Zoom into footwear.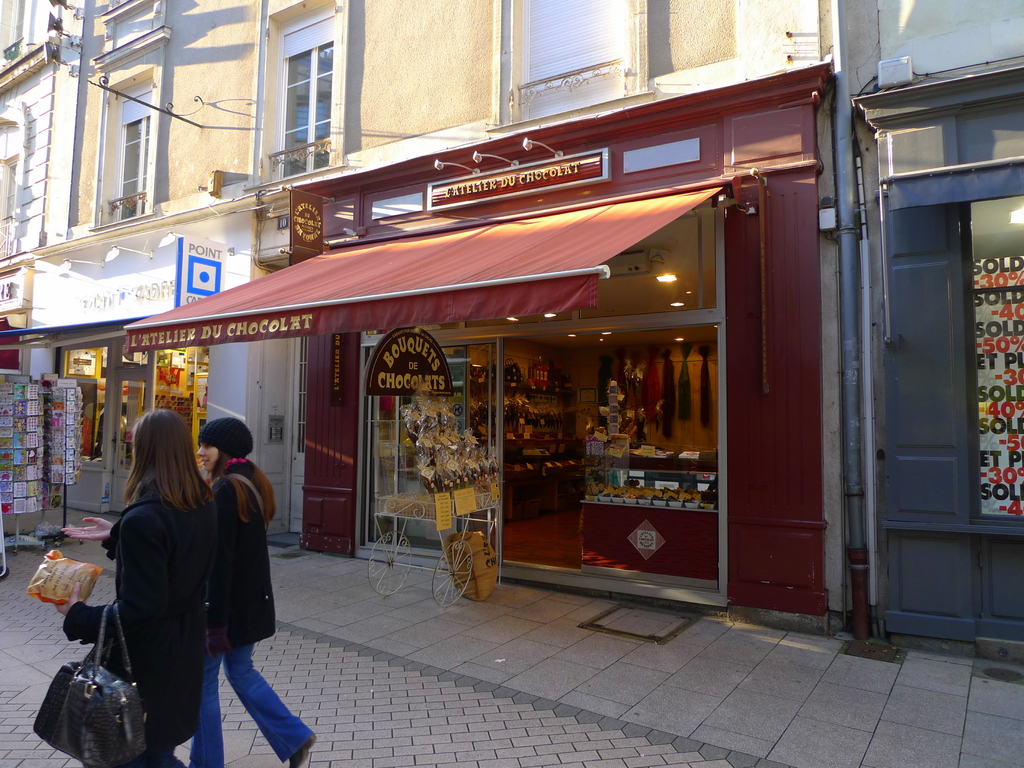
Zoom target: rect(285, 737, 323, 767).
